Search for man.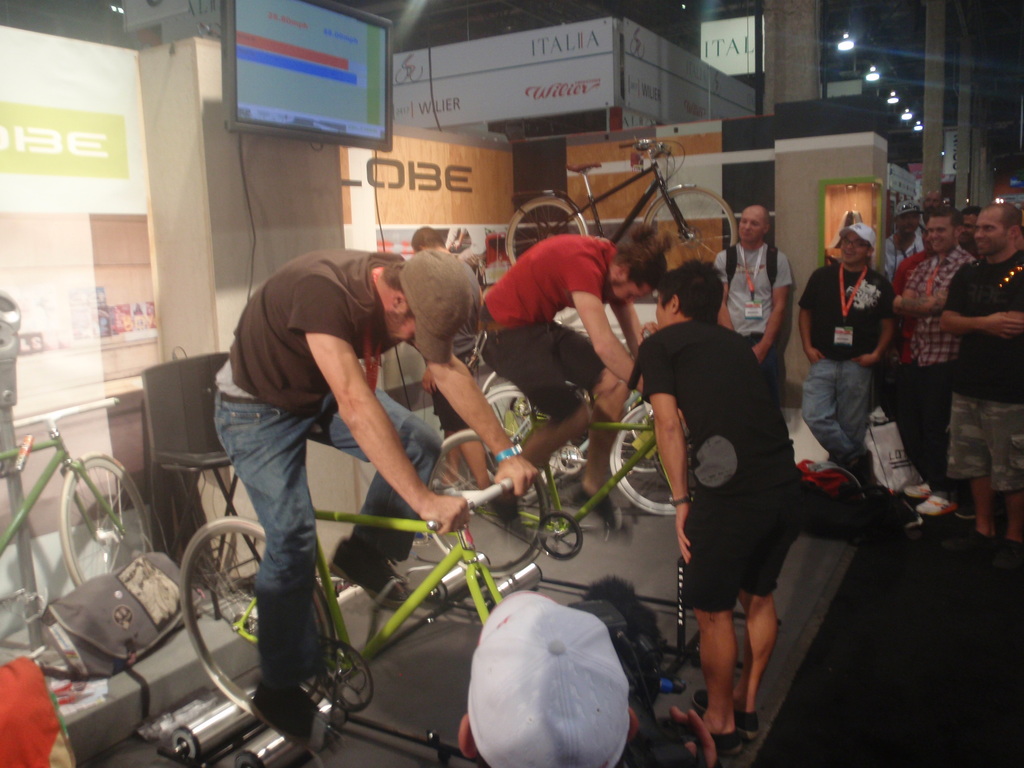
Found at box=[213, 250, 538, 752].
